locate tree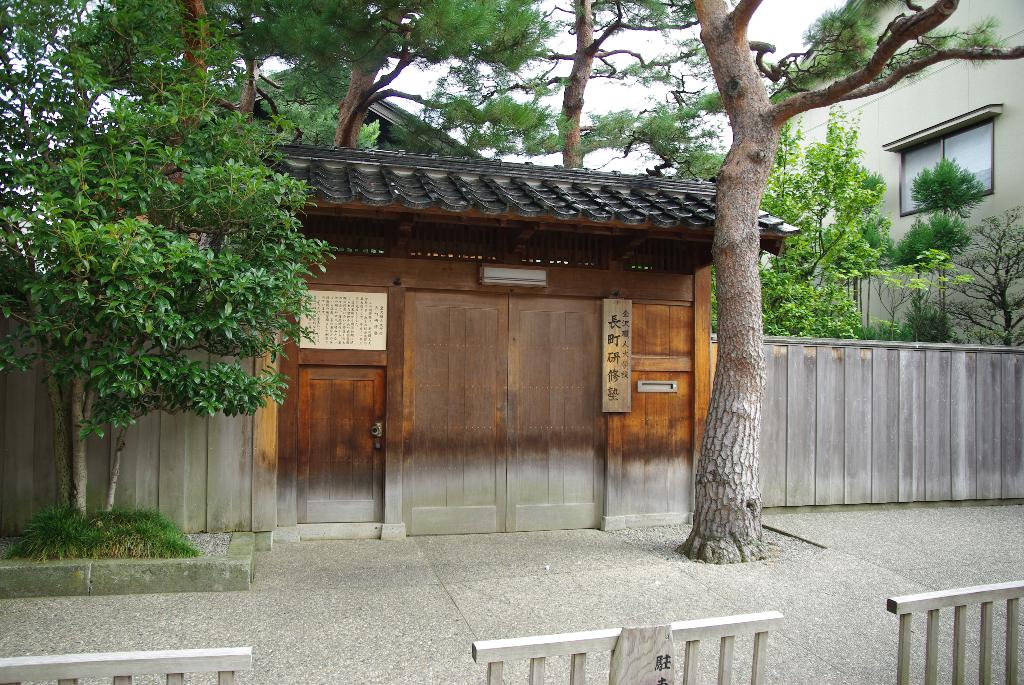
bbox=[706, 105, 883, 341]
